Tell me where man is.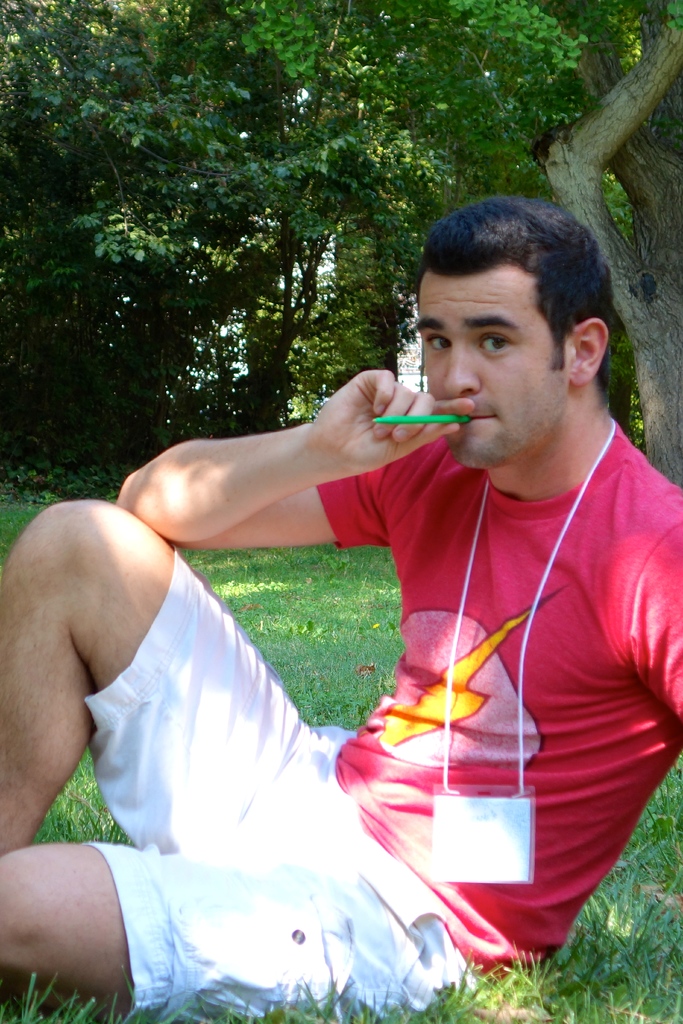
man is at box(95, 231, 663, 1023).
